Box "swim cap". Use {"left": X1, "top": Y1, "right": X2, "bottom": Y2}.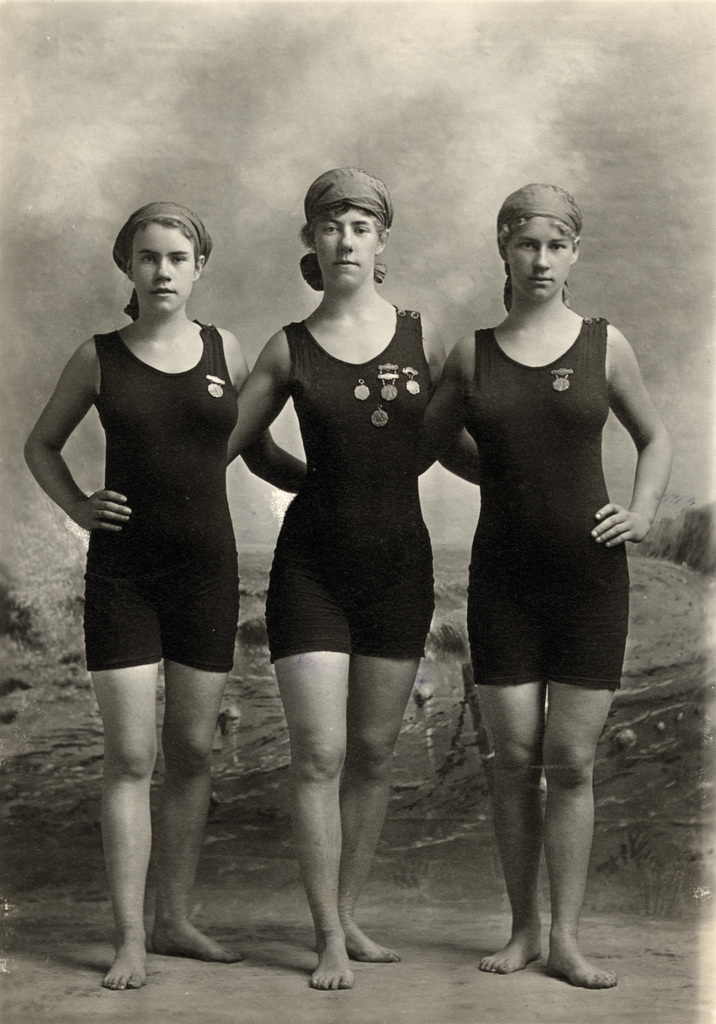
{"left": 107, "top": 196, "right": 214, "bottom": 266}.
